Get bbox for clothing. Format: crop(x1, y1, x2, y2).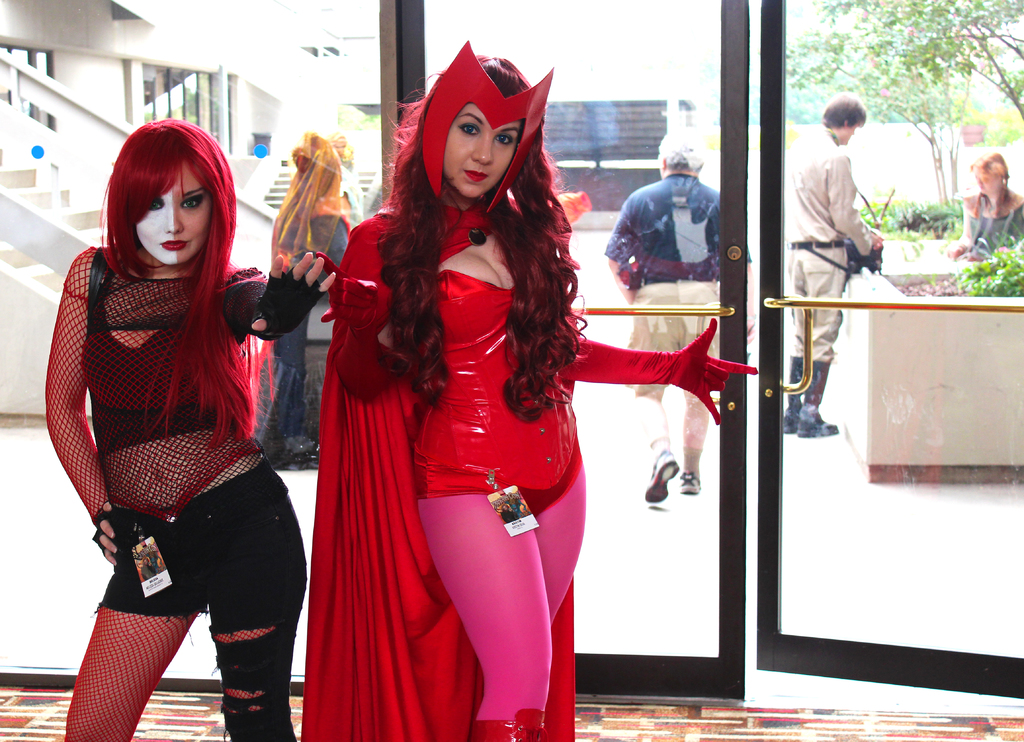
crop(789, 131, 868, 362).
